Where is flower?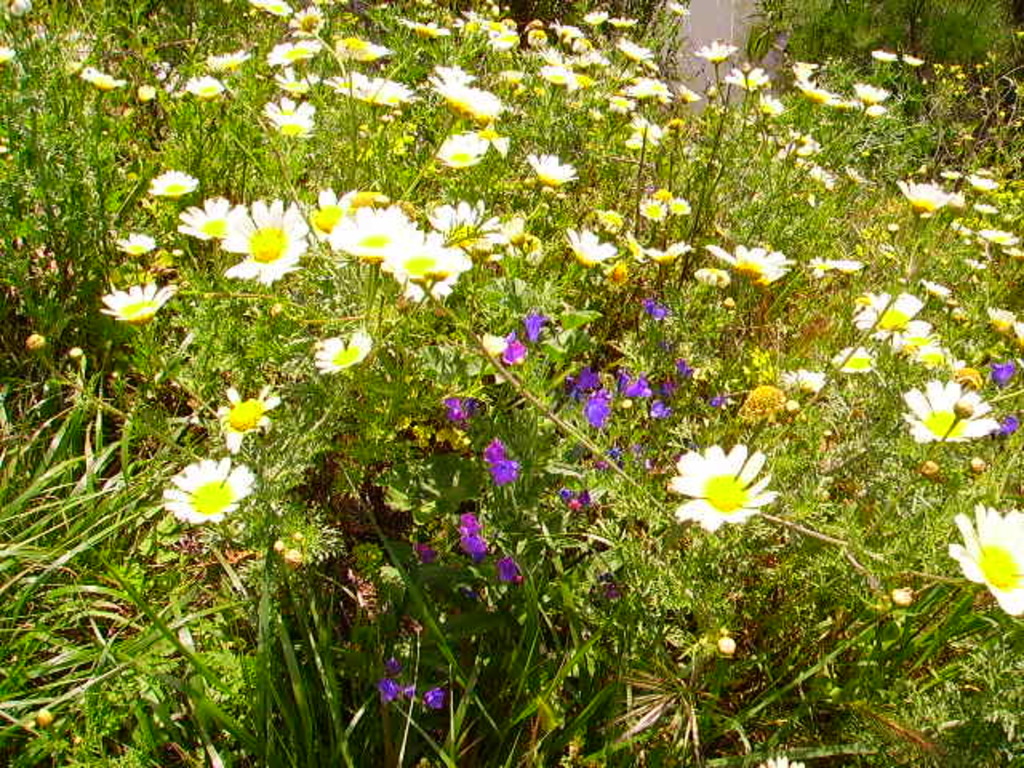
{"x1": 808, "y1": 250, "x2": 866, "y2": 280}.
